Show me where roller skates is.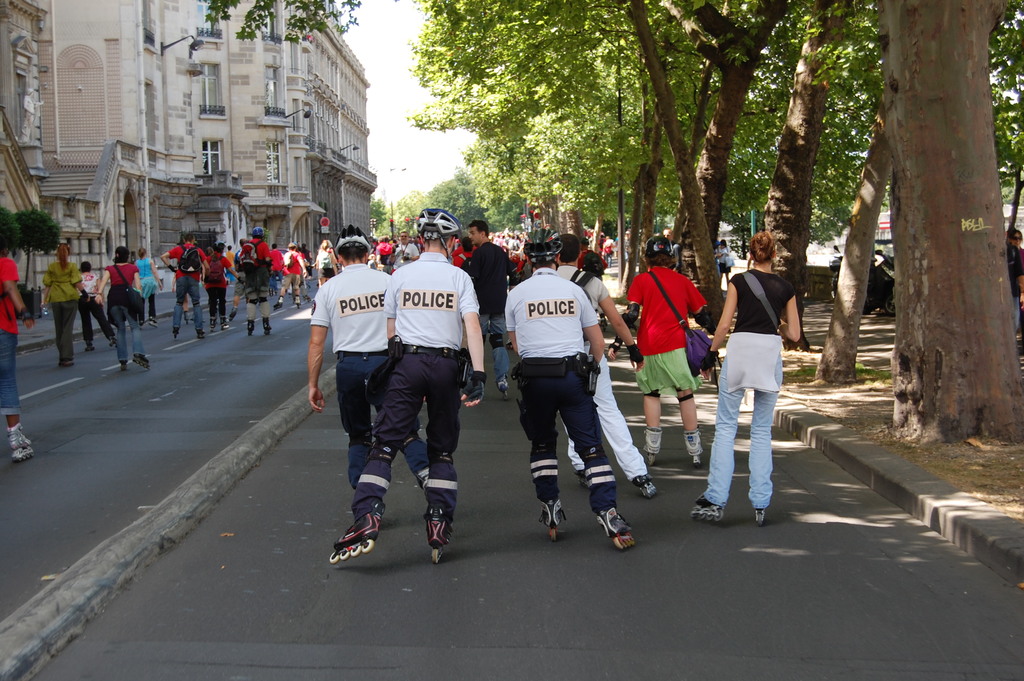
roller skates is at <region>132, 353, 150, 372</region>.
